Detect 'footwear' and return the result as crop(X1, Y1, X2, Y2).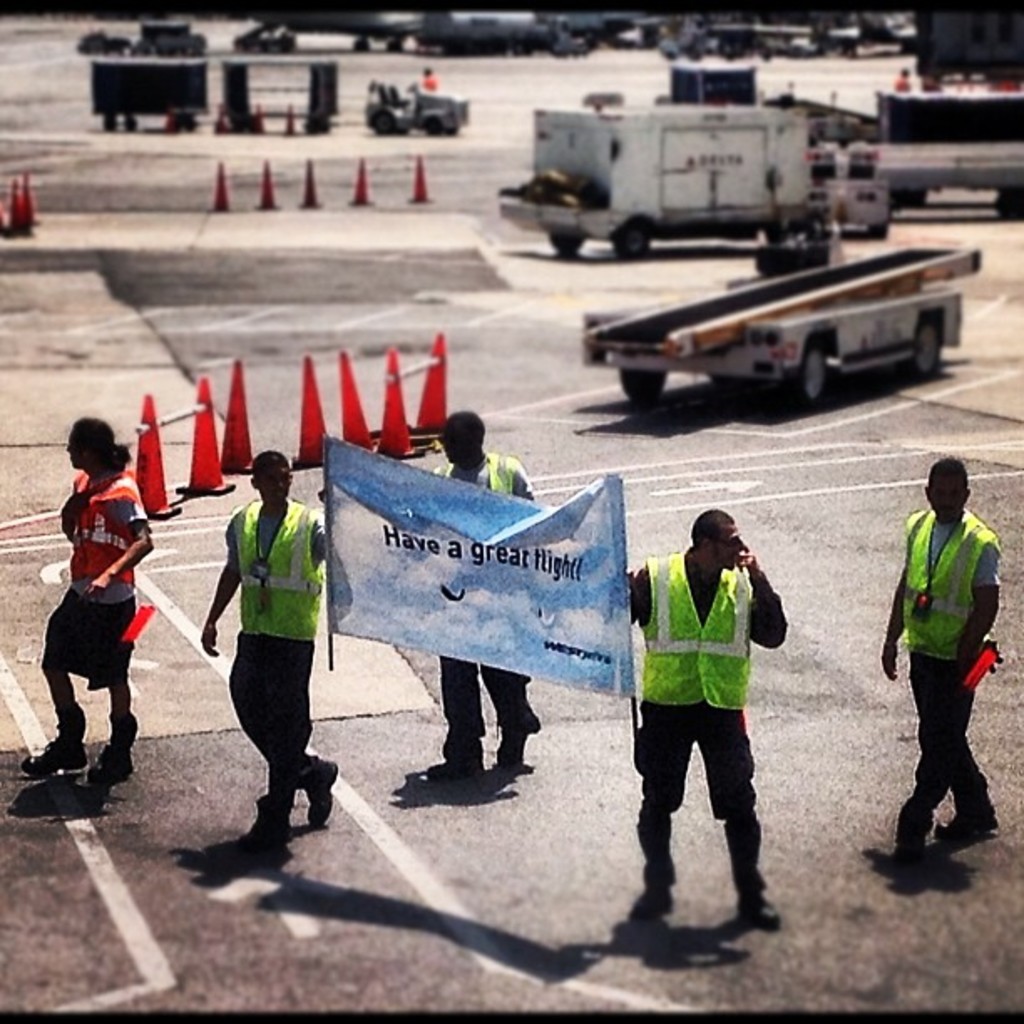
crop(883, 818, 922, 865).
